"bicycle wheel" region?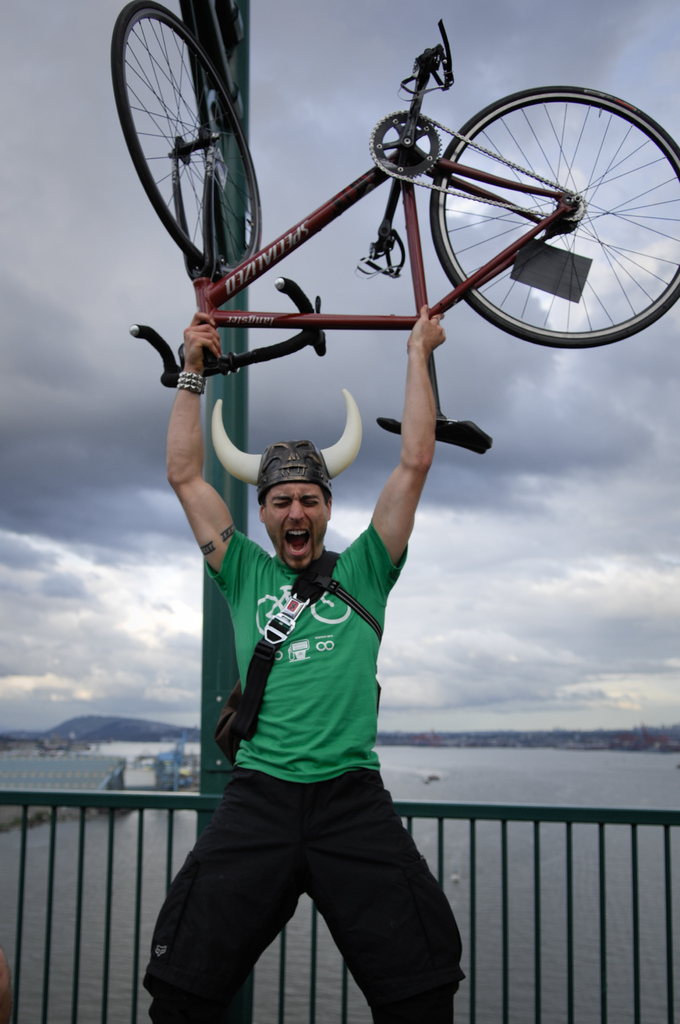
(428, 81, 679, 353)
